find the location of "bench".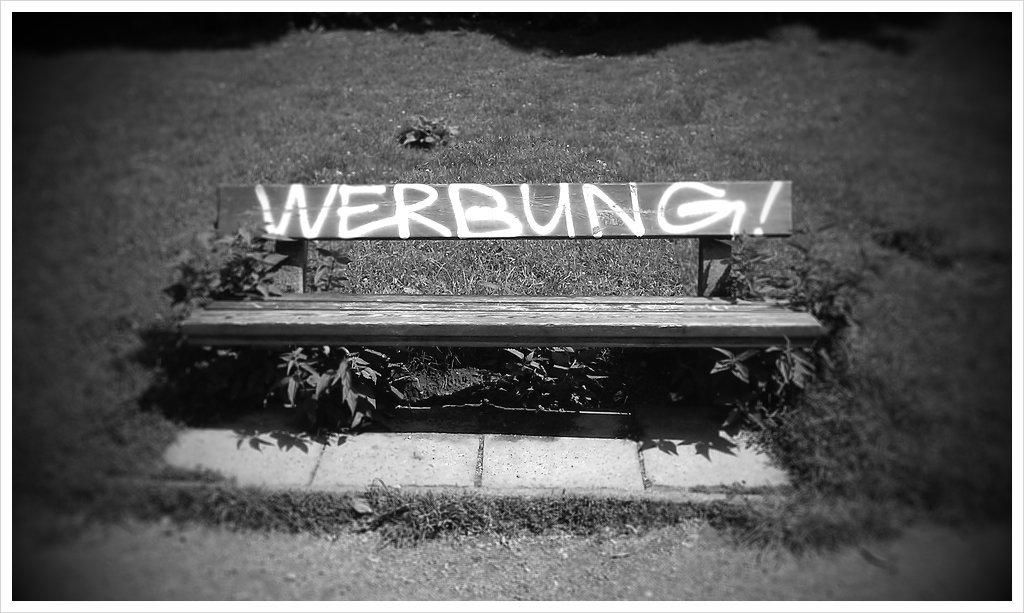
Location: [x1=176, y1=191, x2=833, y2=442].
